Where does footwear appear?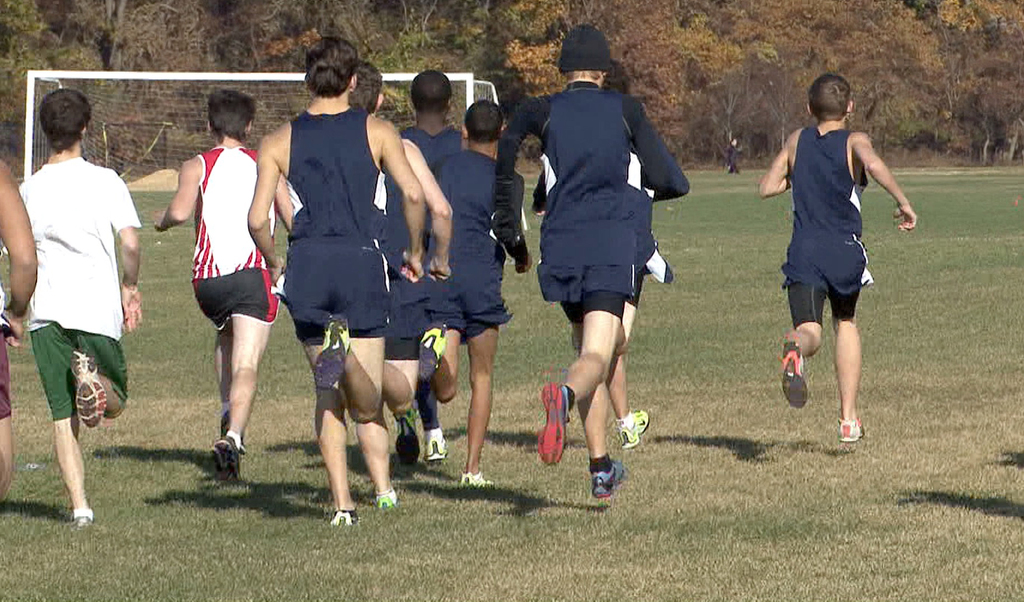
Appears at pyautogui.locateOnScreen(778, 333, 810, 414).
